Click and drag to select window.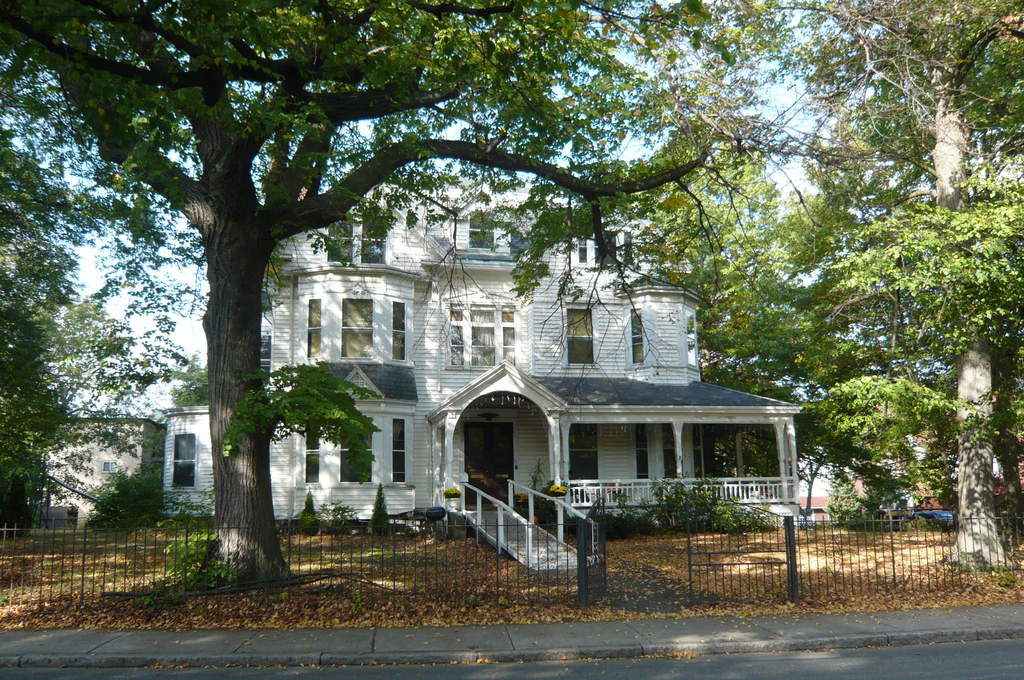
Selection: bbox=(468, 208, 495, 252).
